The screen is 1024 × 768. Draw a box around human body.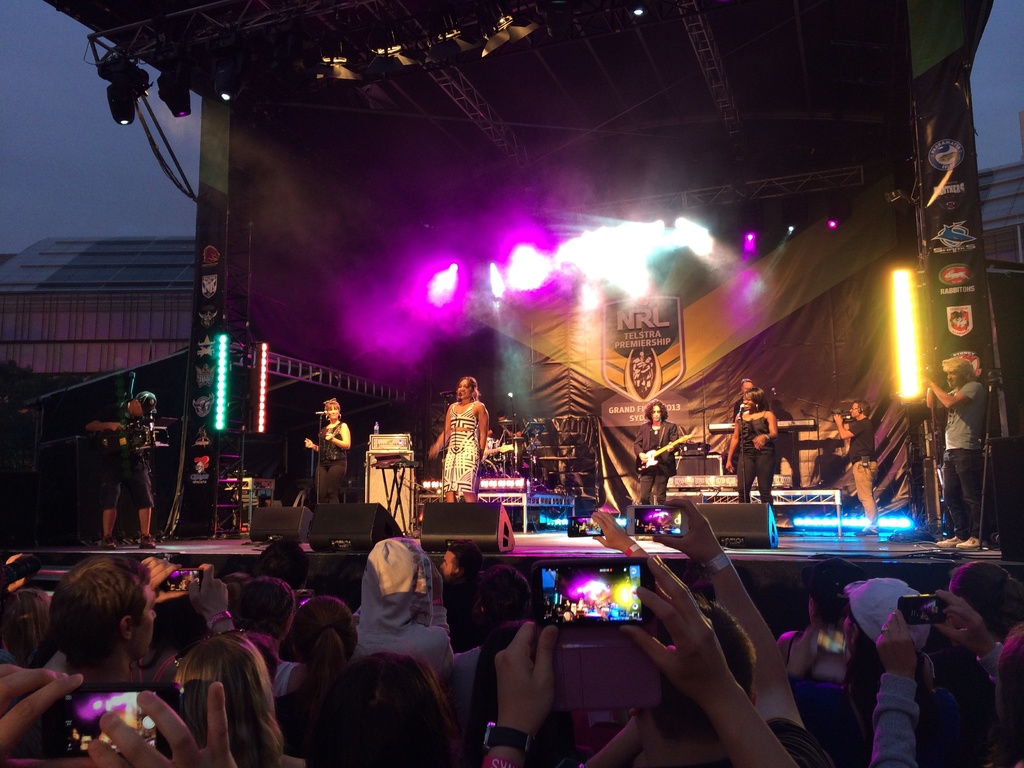
bbox(629, 418, 682, 509).
